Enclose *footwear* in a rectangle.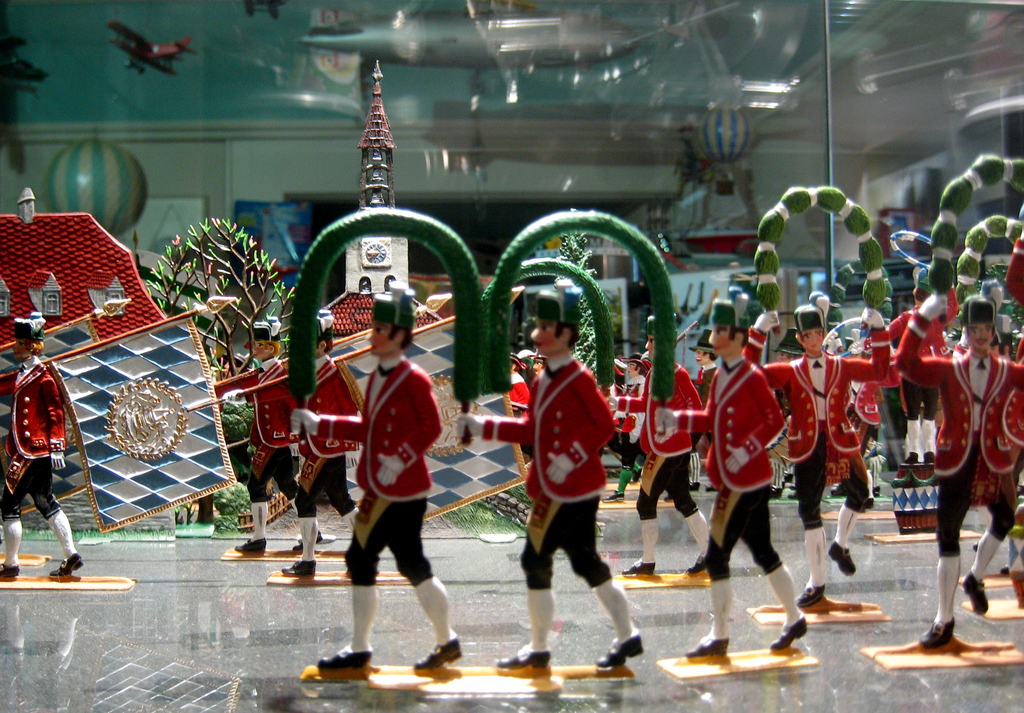
x1=317 y1=529 x2=335 y2=540.
